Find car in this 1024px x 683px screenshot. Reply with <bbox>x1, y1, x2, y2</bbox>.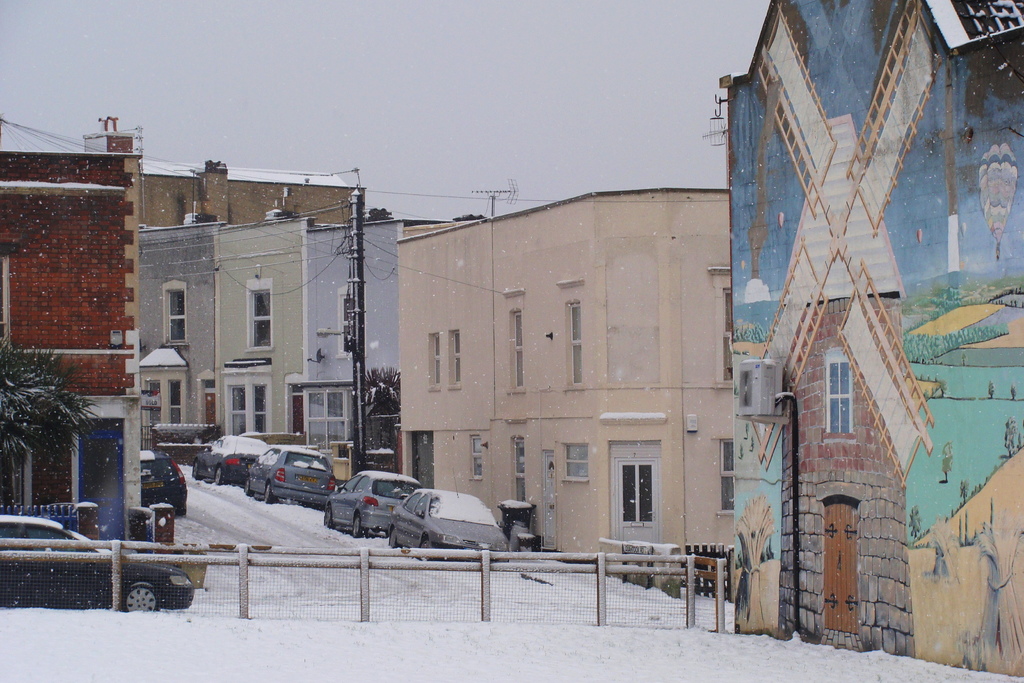
<bbox>0, 511, 195, 611</bbox>.
